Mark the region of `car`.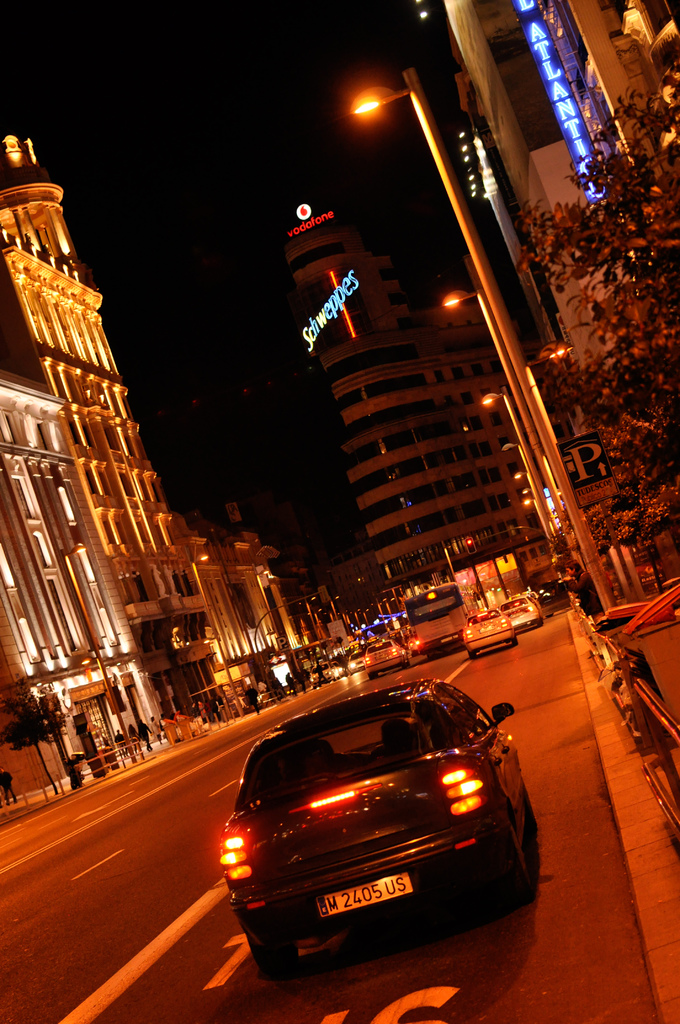
Region: box=[215, 671, 540, 984].
